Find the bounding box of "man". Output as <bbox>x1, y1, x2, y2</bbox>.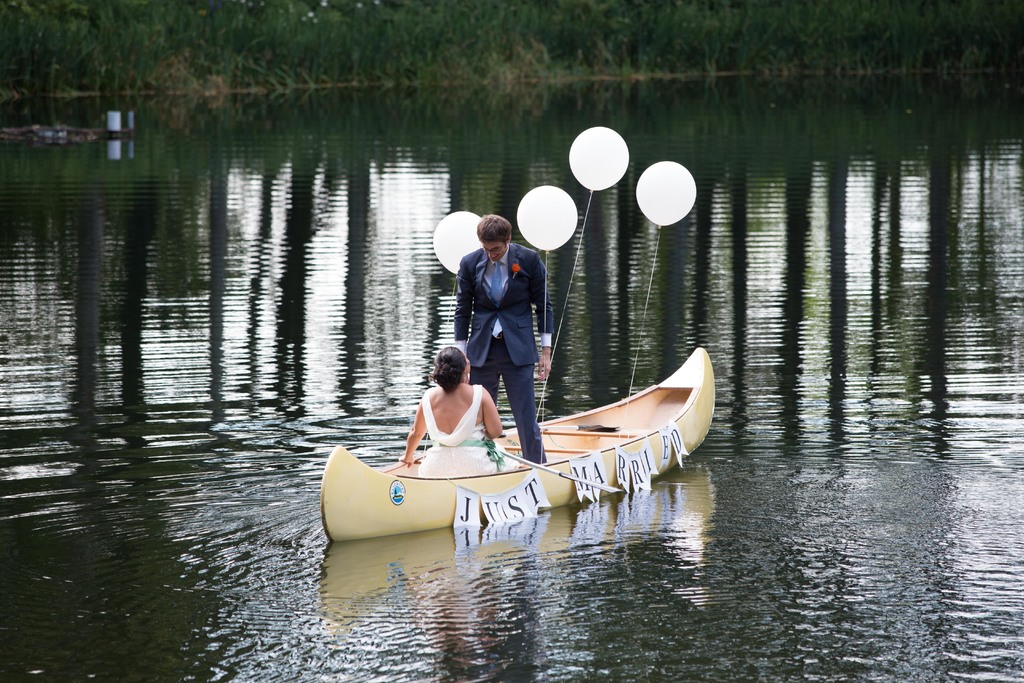
<bbox>437, 213, 547, 440</bbox>.
